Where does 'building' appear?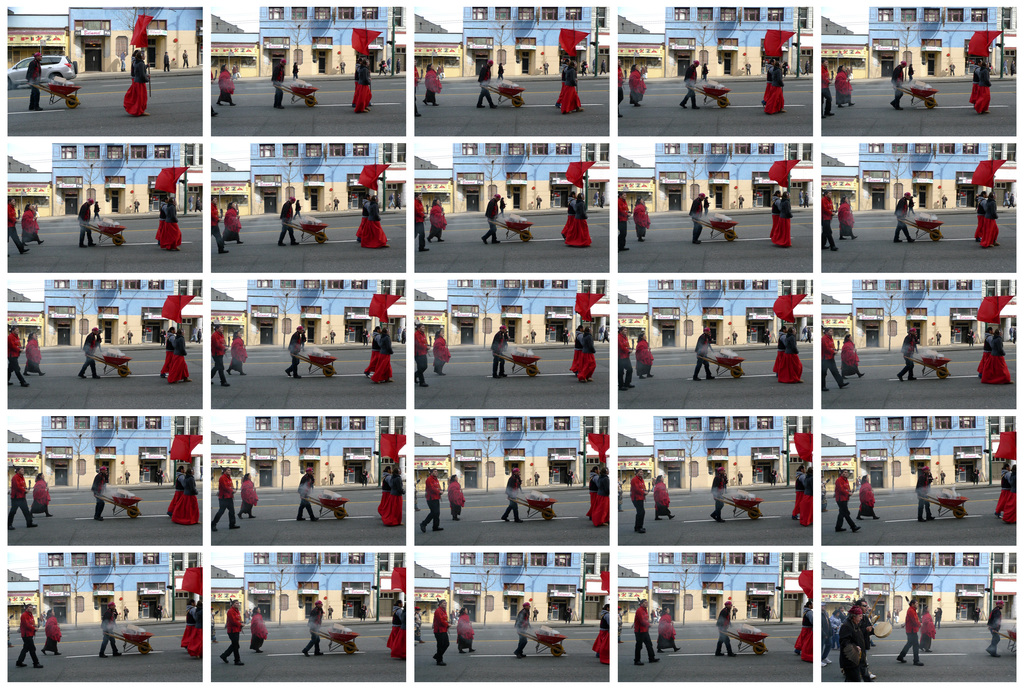
Appears at 824, 8, 1016, 81.
